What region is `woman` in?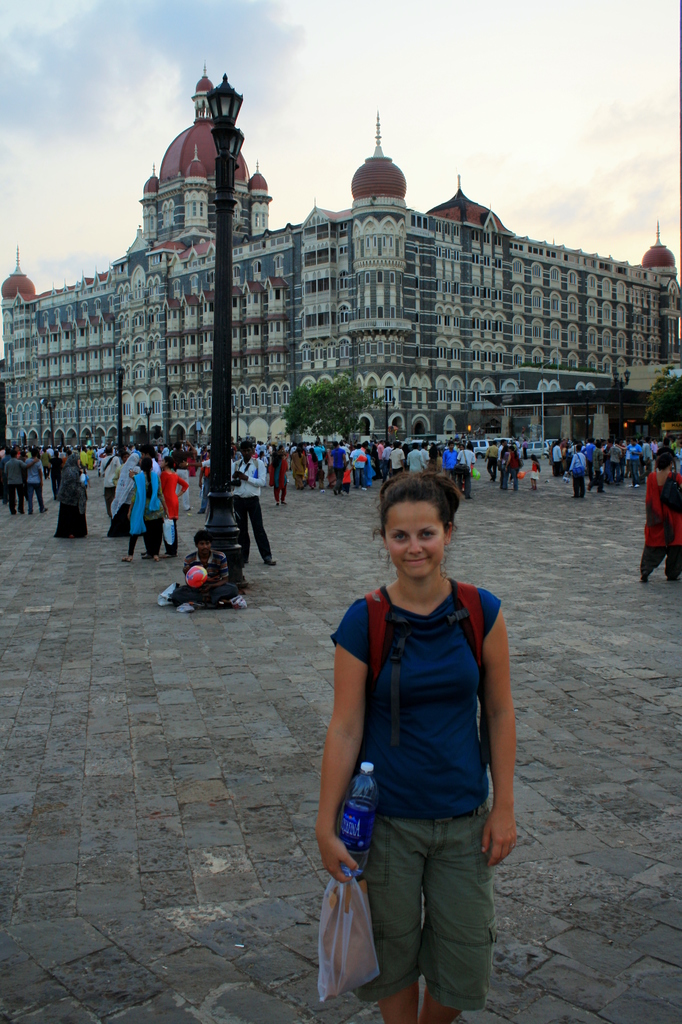
box=[124, 454, 164, 564].
